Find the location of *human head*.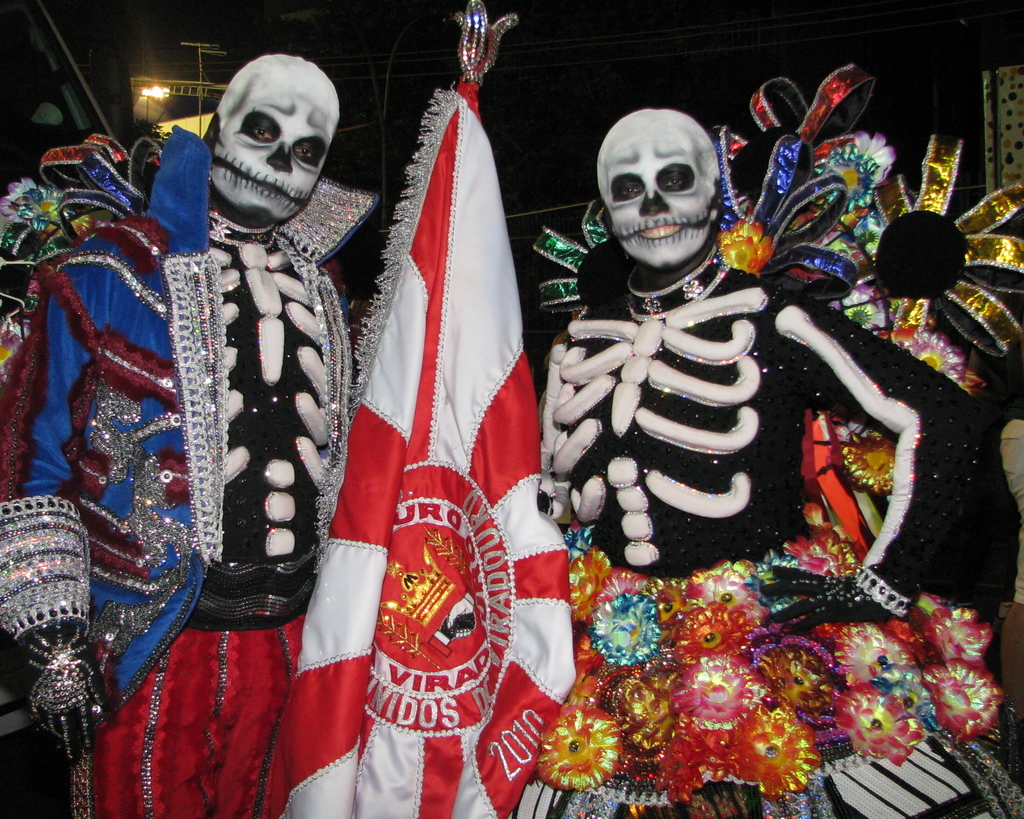
Location: box(170, 28, 335, 239).
